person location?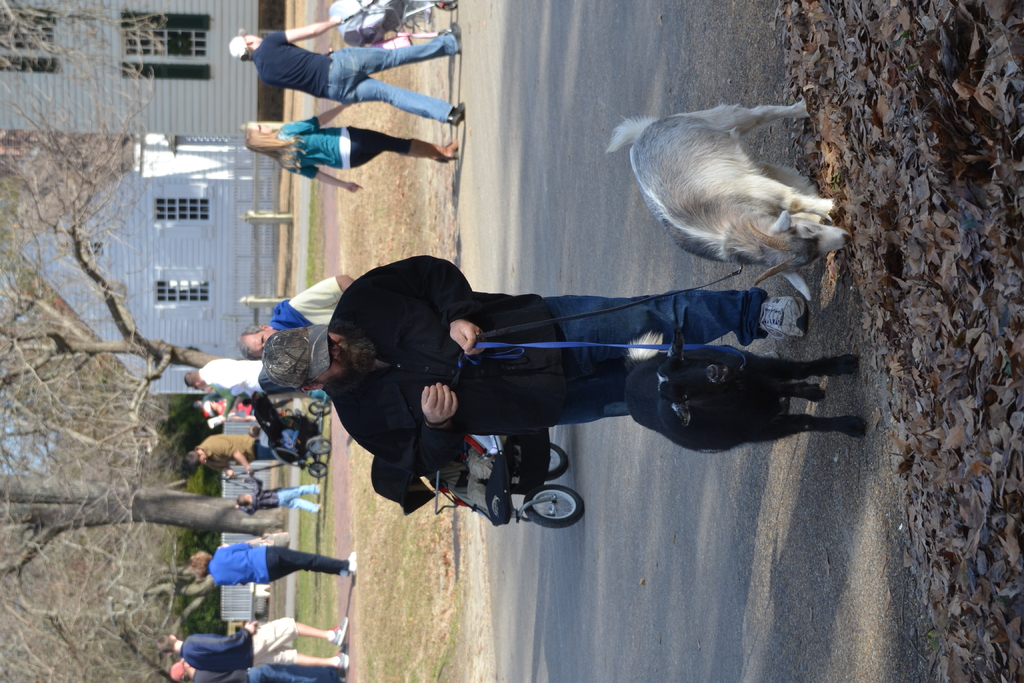
detection(252, 100, 450, 188)
